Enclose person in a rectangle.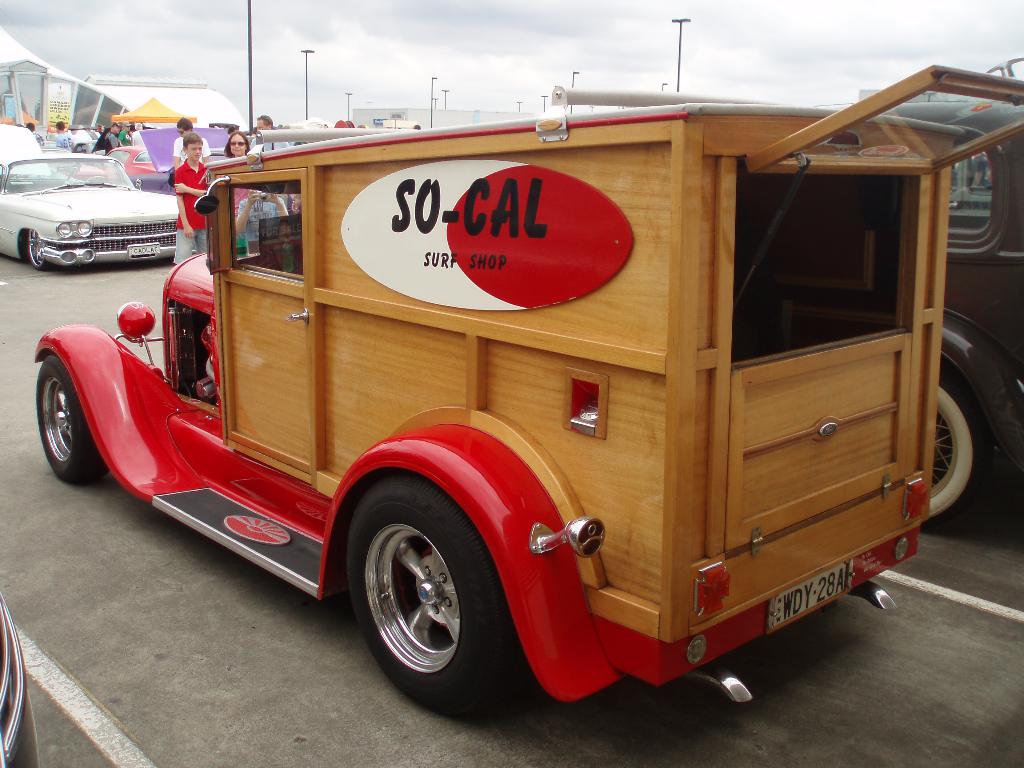
(x1=175, y1=120, x2=211, y2=164).
